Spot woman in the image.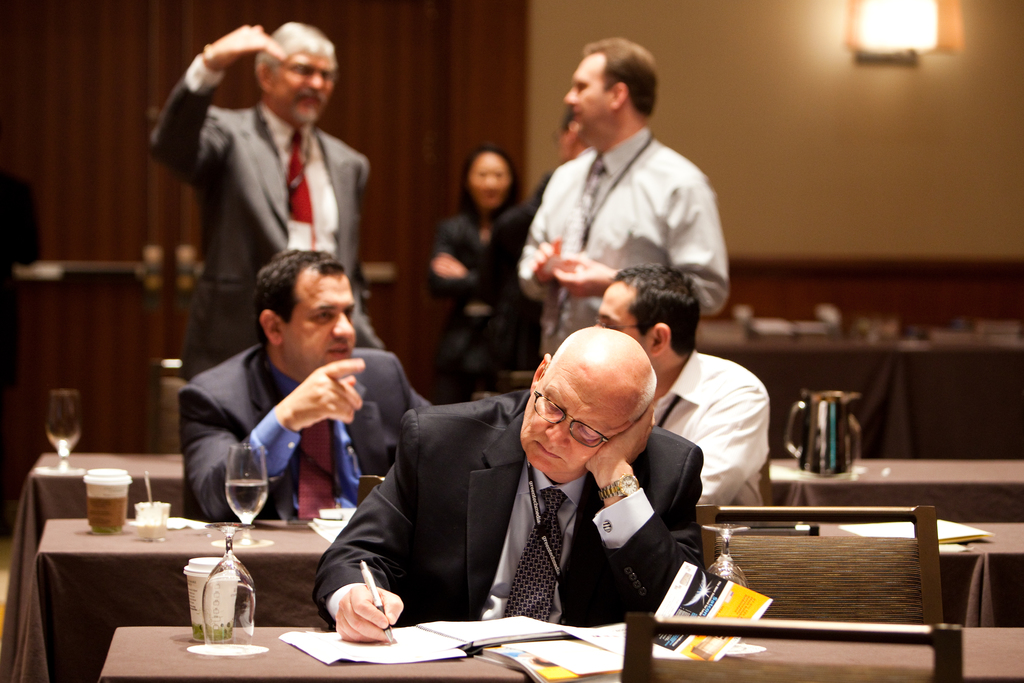
woman found at region(426, 145, 519, 405).
